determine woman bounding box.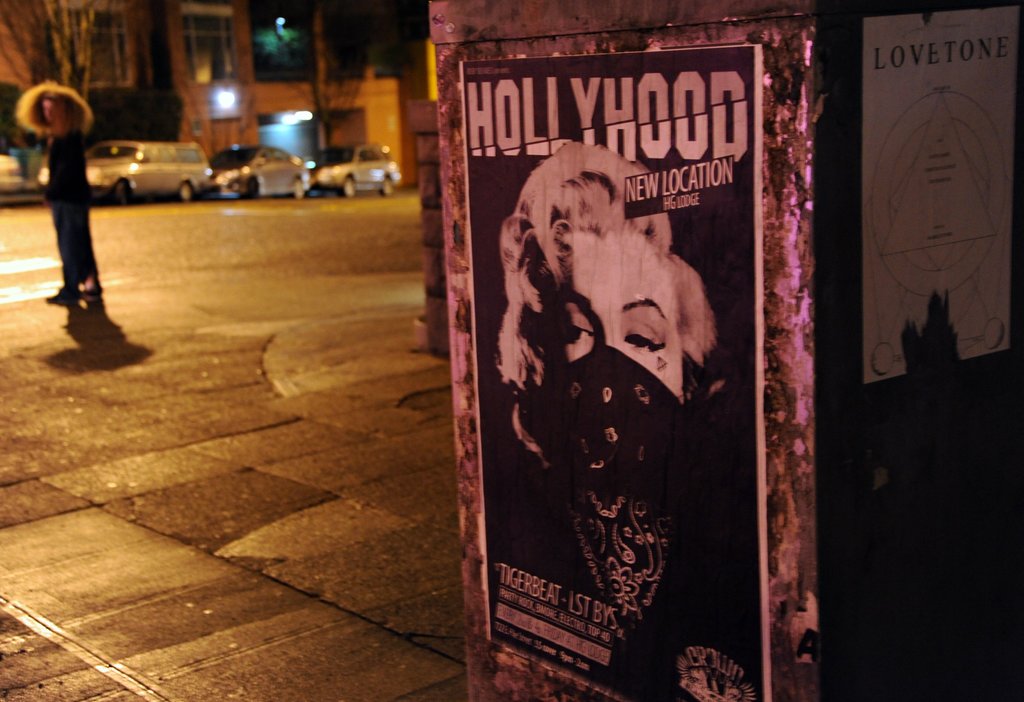
Determined: (488, 132, 750, 701).
